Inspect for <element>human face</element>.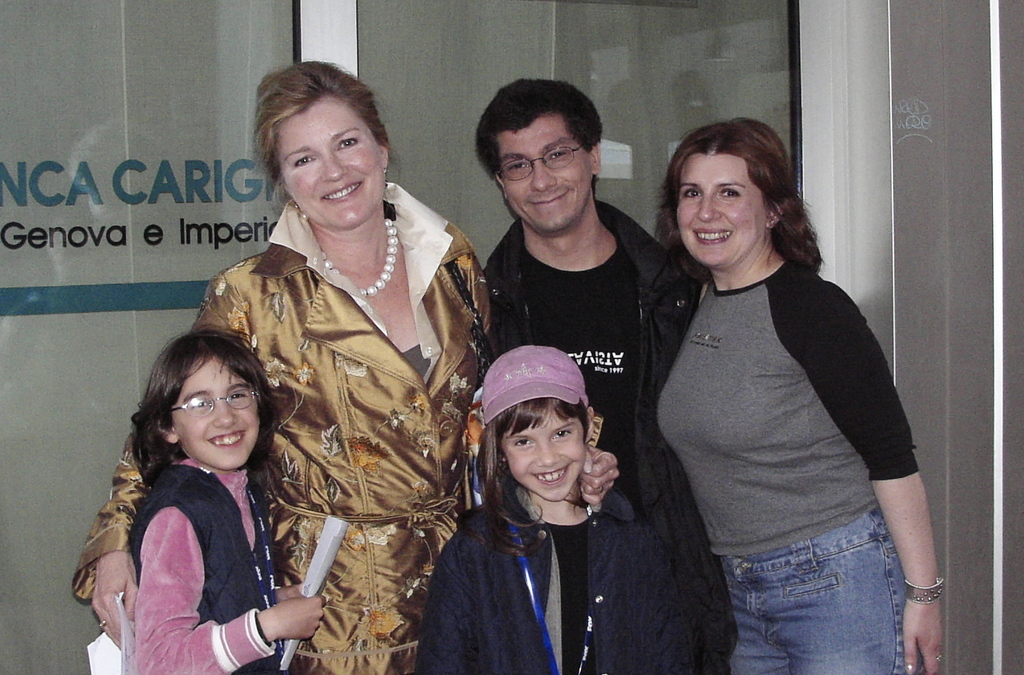
Inspection: x1=500, y1=409, x2=587, y2=502.
